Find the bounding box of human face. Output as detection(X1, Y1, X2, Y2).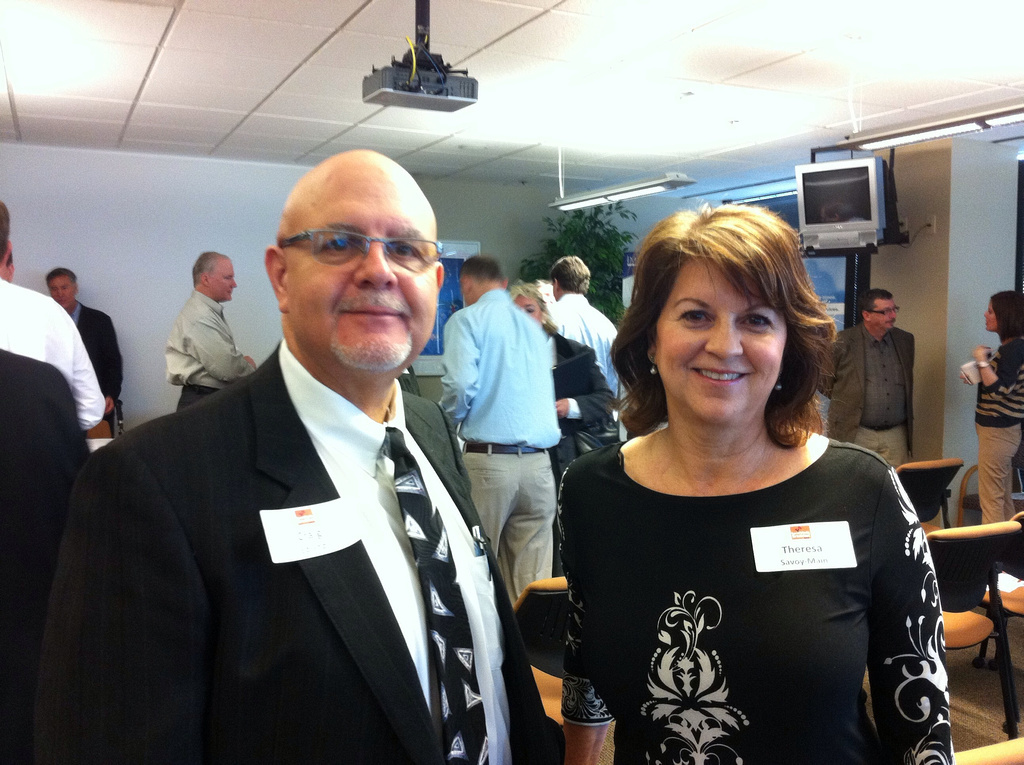
detection(284, 171, 435, 370).
